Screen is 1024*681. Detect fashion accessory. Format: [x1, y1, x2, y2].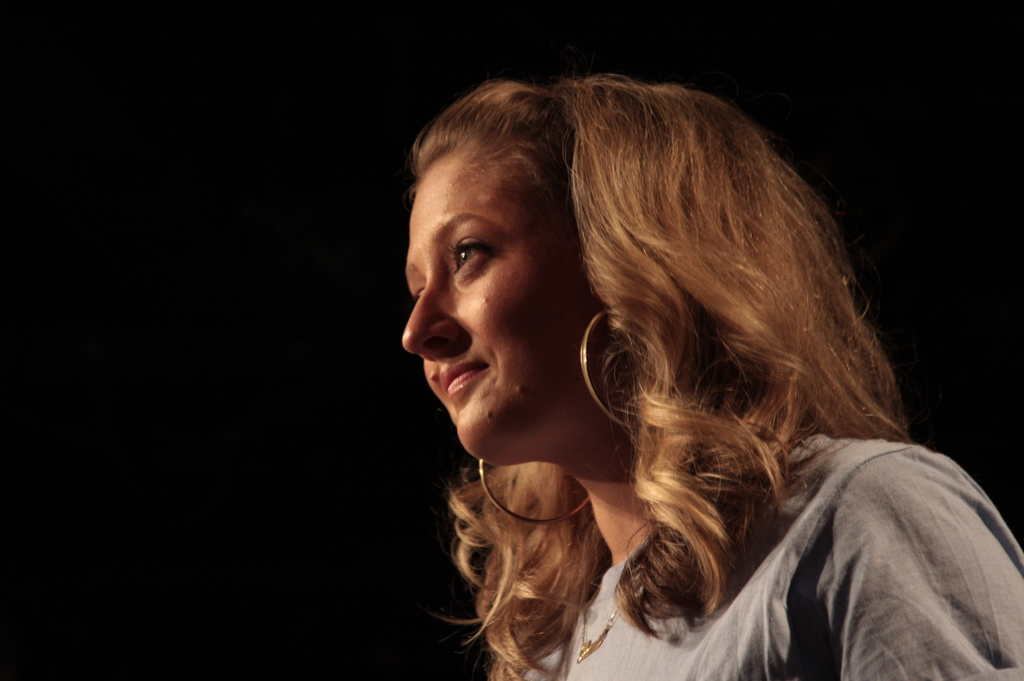
[468, 451, 594, 526].
